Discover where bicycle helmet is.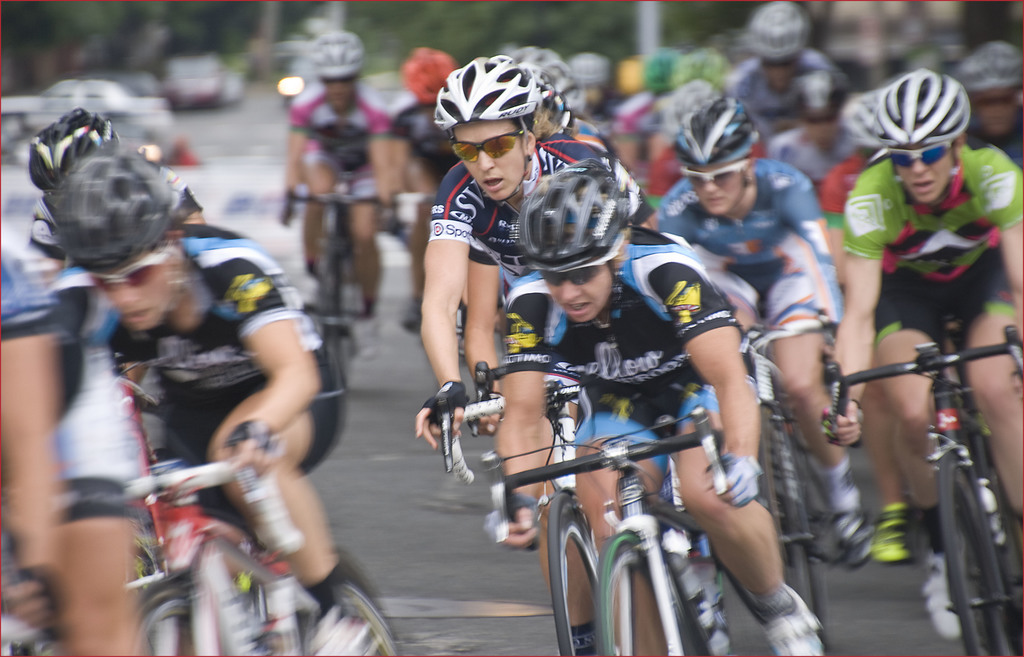
Discovered at [52, 130, 179, 268].
